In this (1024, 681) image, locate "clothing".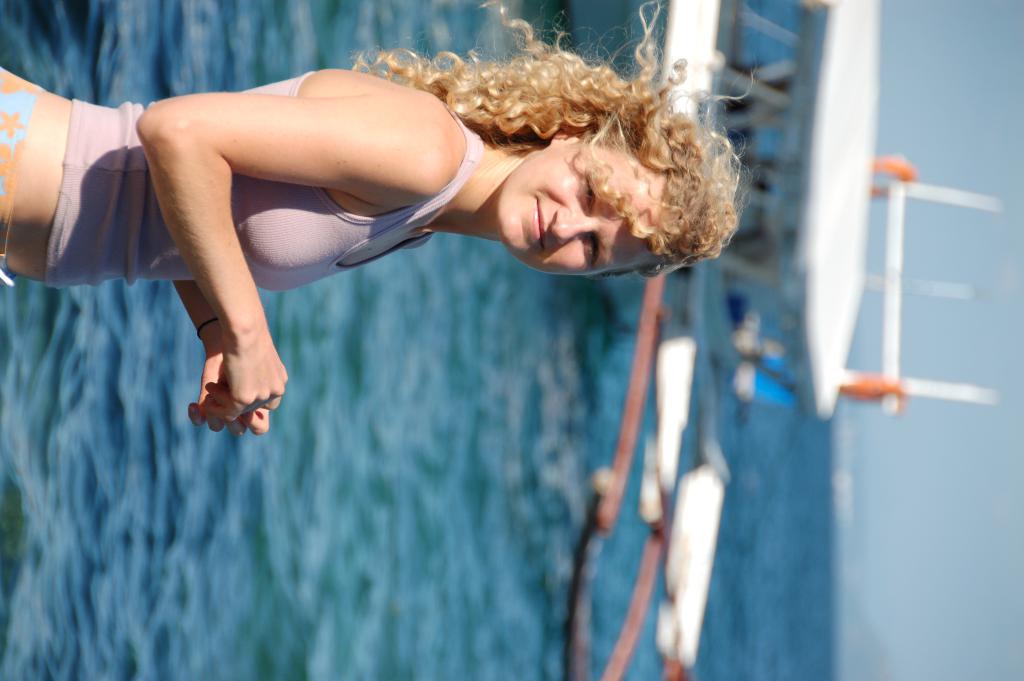
Bounding box: bbox=[79, 75, 494, 422].
